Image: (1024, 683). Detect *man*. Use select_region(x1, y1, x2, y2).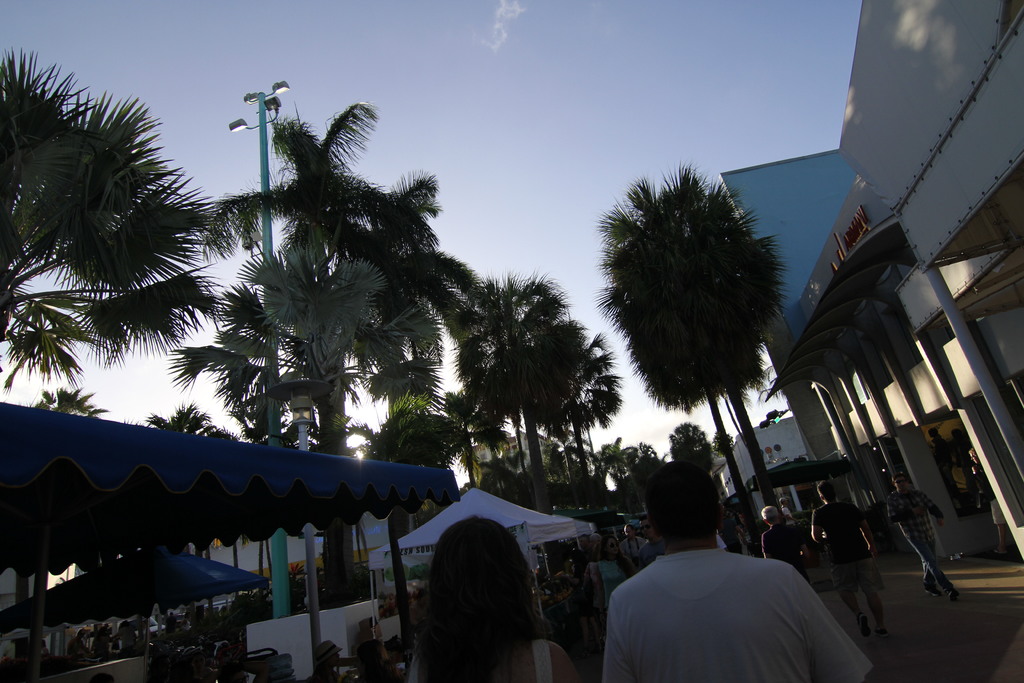
select_region(579, 538, 586, 550).
